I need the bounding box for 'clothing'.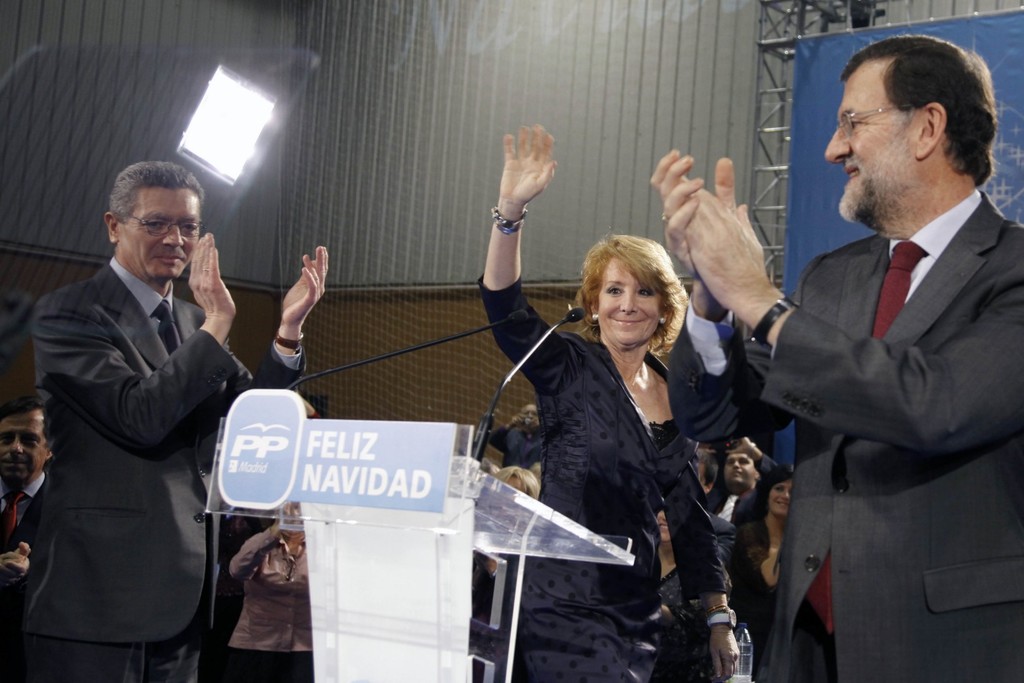
Here it is: [0,469,47,555].
